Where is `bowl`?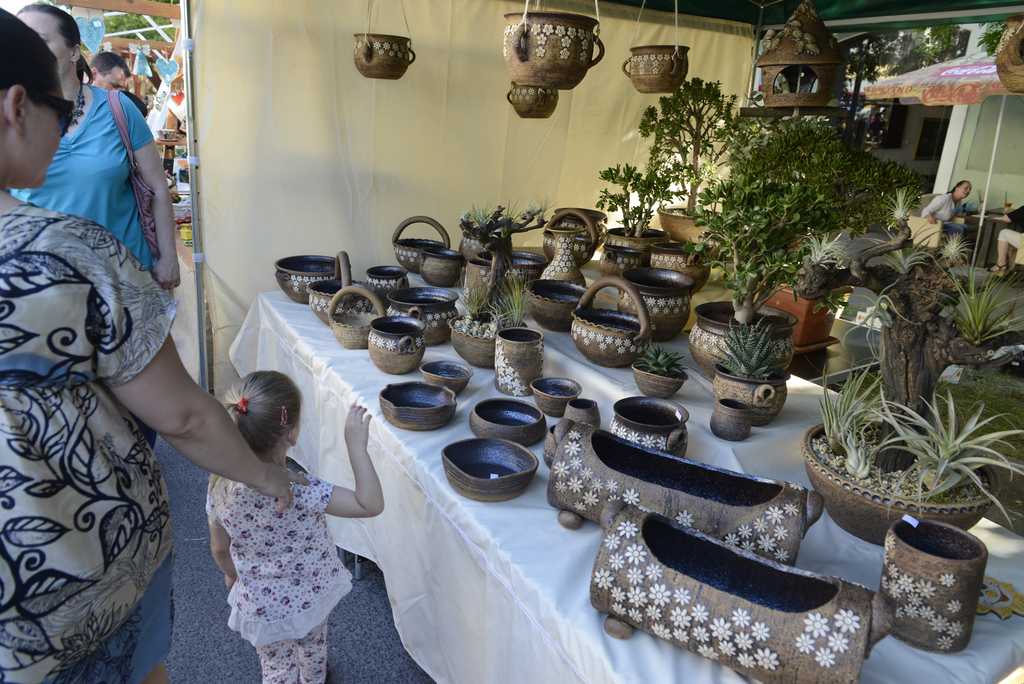
crop(532, 376, 584, 415).
